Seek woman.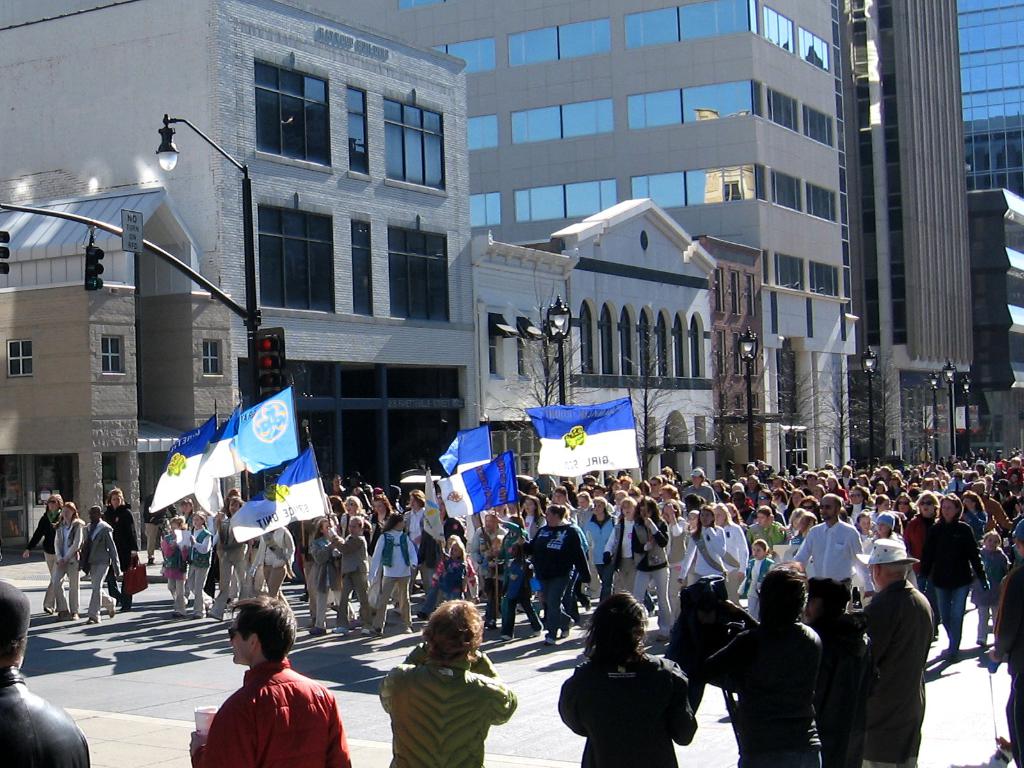
x1=825, y1=477, x2=847, y2=501.
